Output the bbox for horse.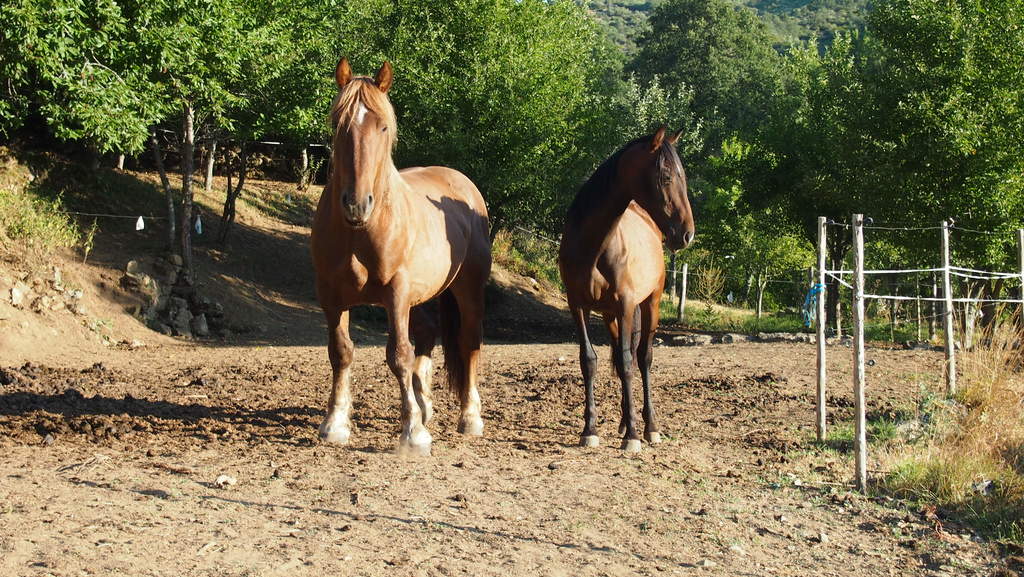
<box>556,122,698,455</box>.
